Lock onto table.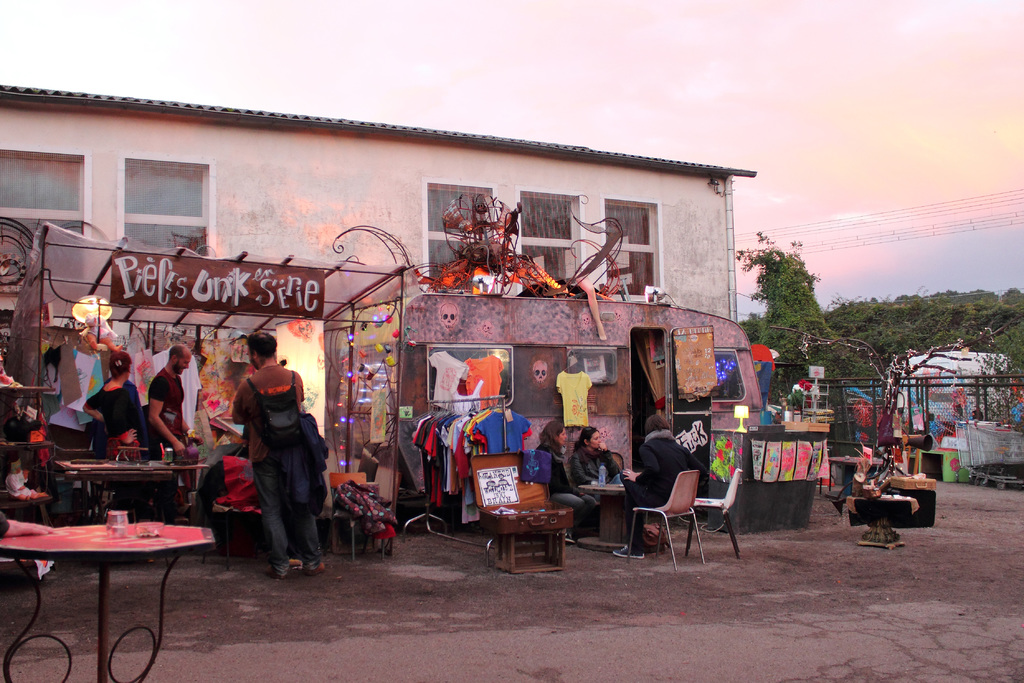
Locked: l=16, t=495, r=212, b=676.
